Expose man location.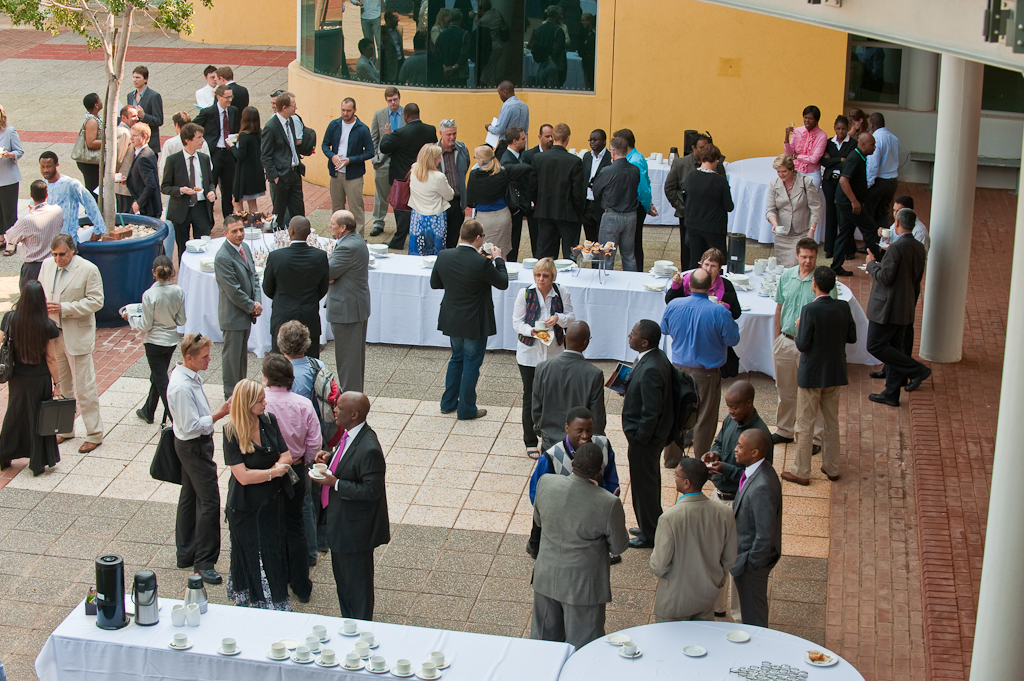
Exposed at 328 194 382 404.
